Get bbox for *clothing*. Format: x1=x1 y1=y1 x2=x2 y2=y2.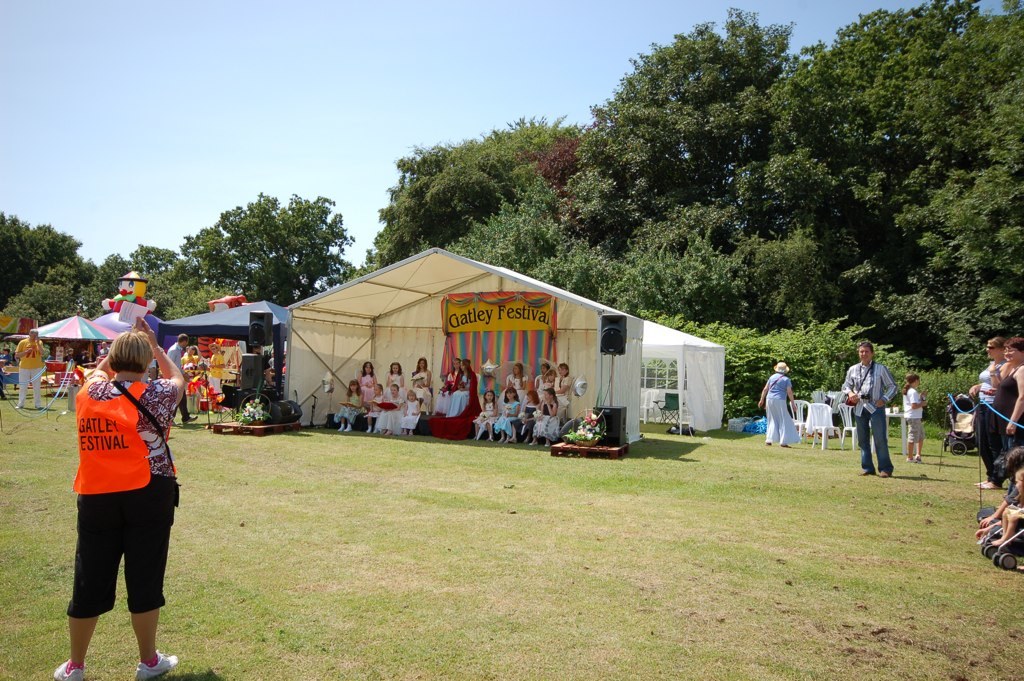
x1=388 y1=372 x2=404 y2=382.
